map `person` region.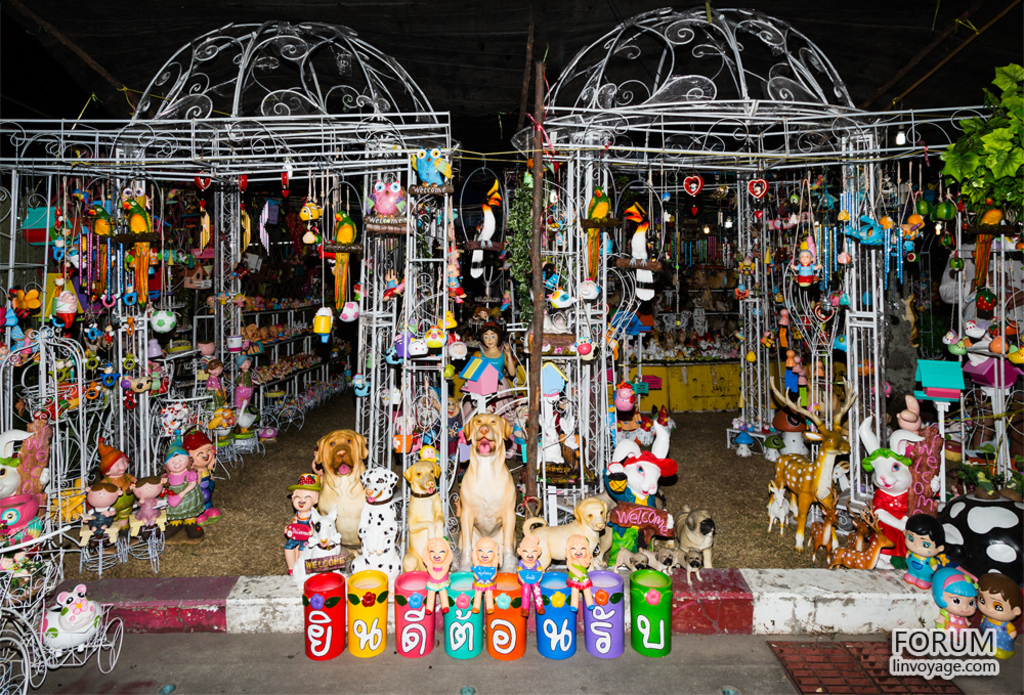
Mapped to <box>900,506,944,589</box>.
